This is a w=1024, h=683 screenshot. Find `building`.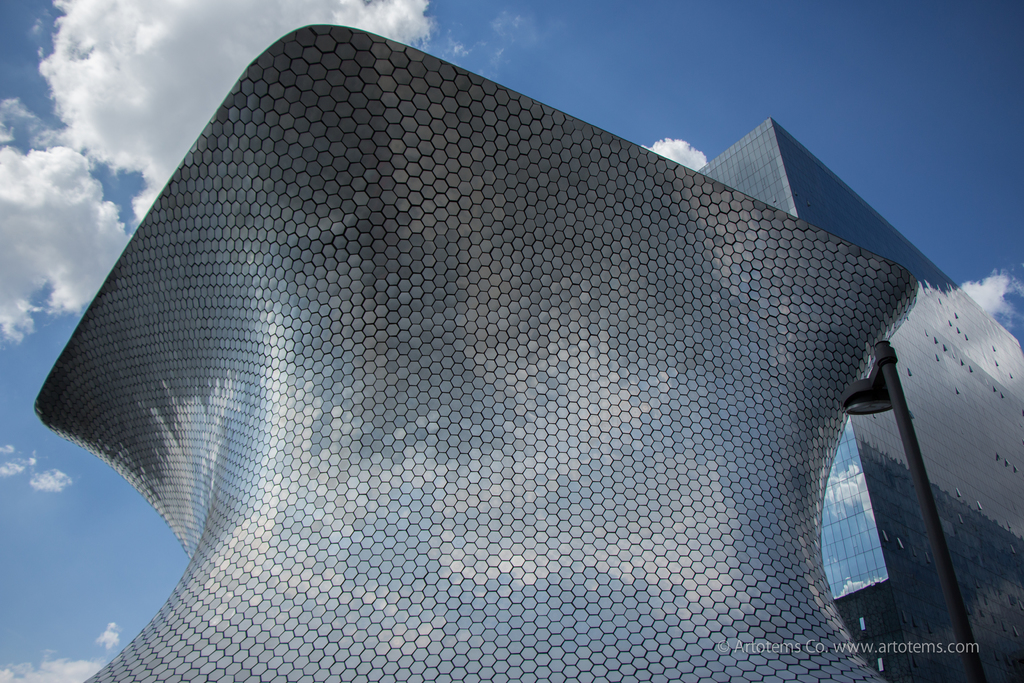
Bounding box: <box>35,22,1023,682</box>.
